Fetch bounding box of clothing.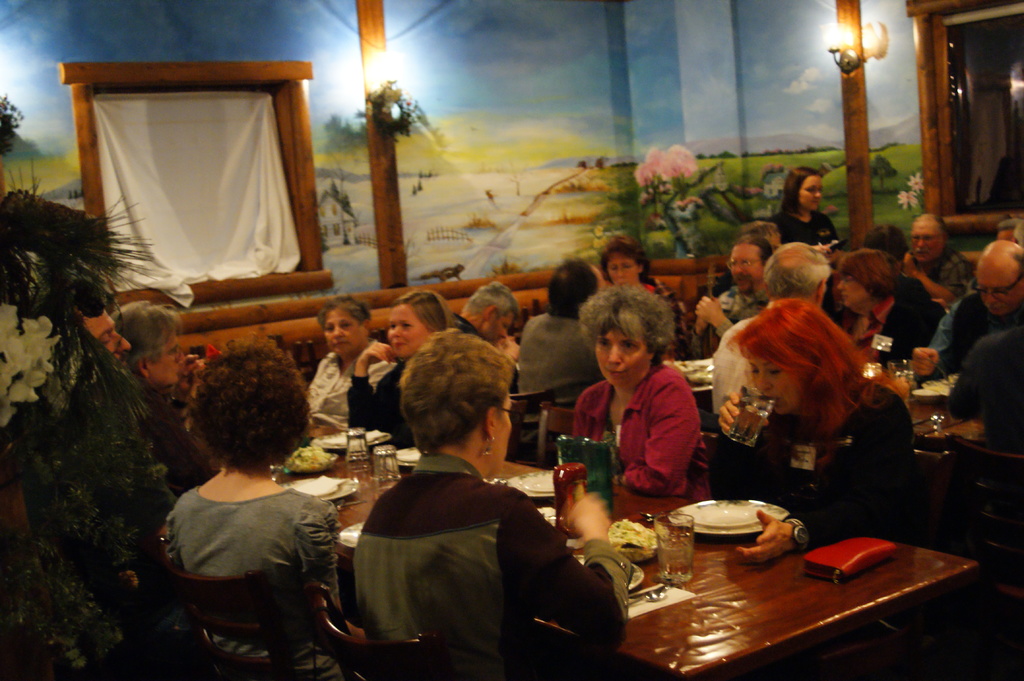
Bbox: (left=299, top=345, right=399, bottom=425).
